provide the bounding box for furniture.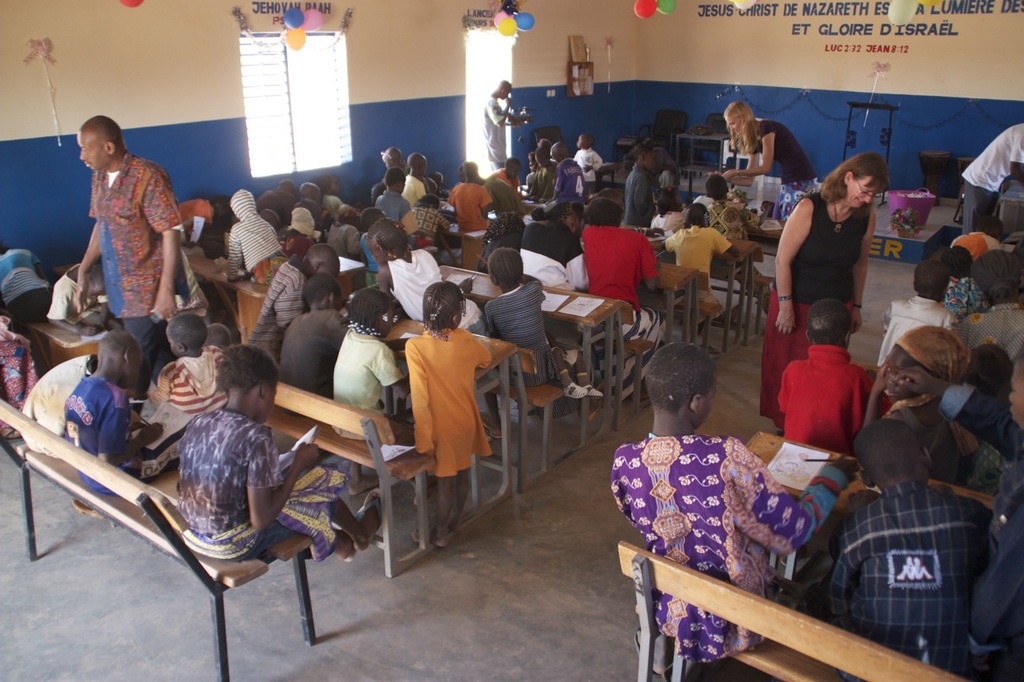
[x1=331, y1=251, x2=367, y2=304].
